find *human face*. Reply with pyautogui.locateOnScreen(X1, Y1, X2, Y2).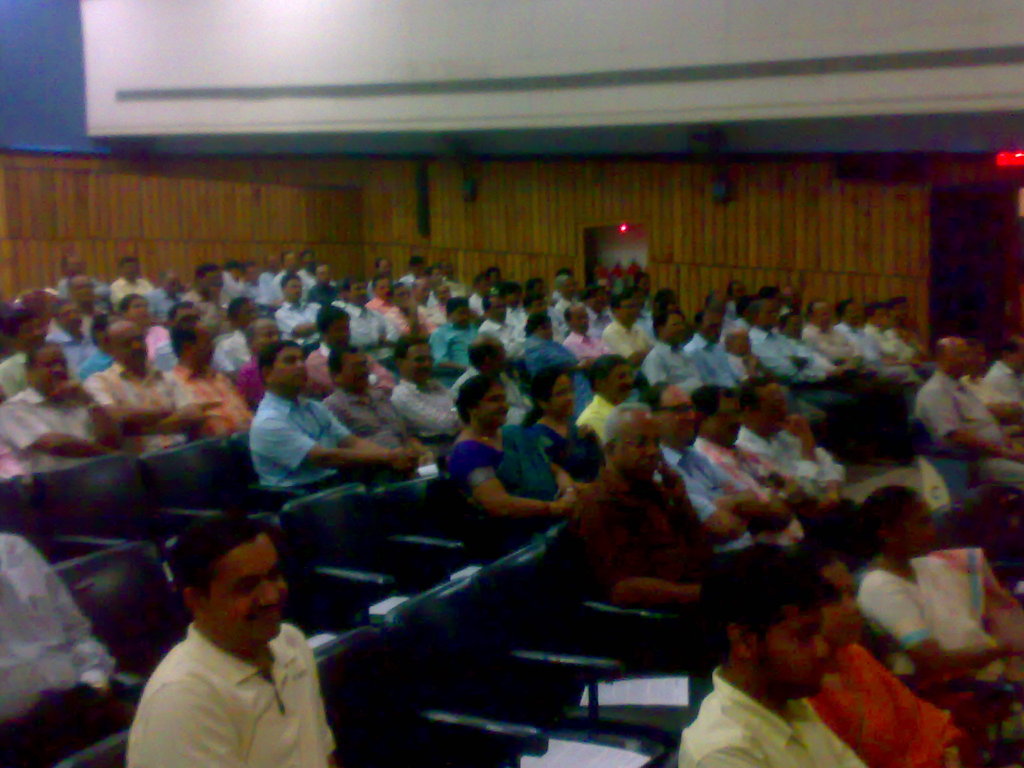
pyautogui.locateOnScreen(329, 318, 353, 346).
